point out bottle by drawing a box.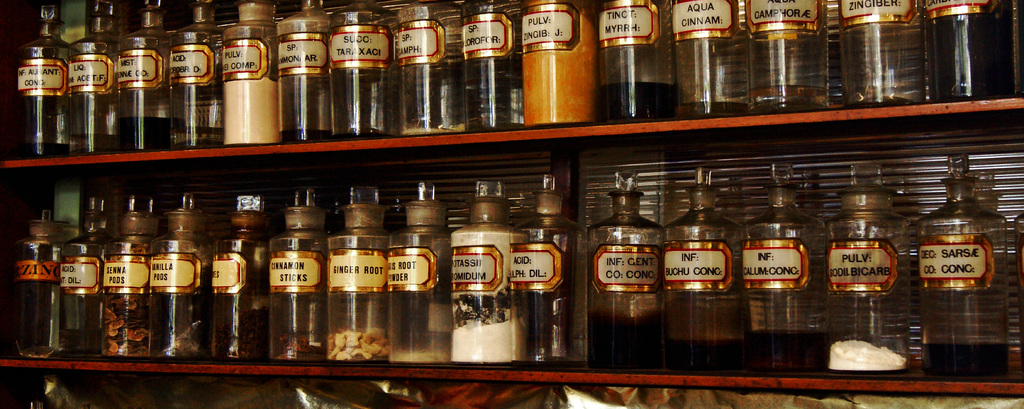
(318, 188, 378, 362).
